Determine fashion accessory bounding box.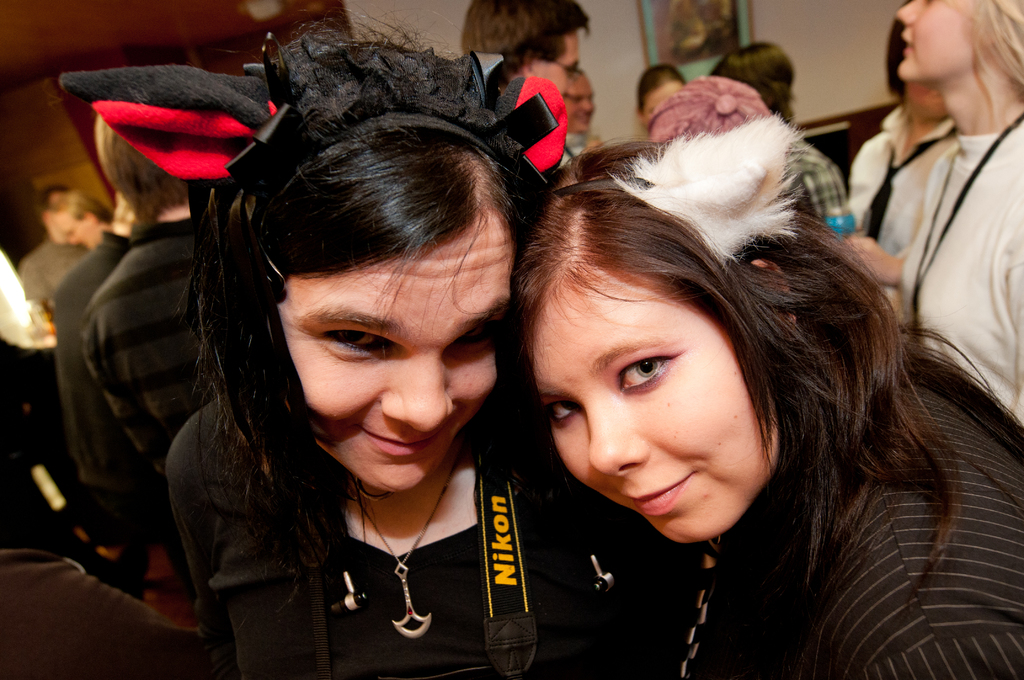
Determined: crop(355, 478, 392, 500).
